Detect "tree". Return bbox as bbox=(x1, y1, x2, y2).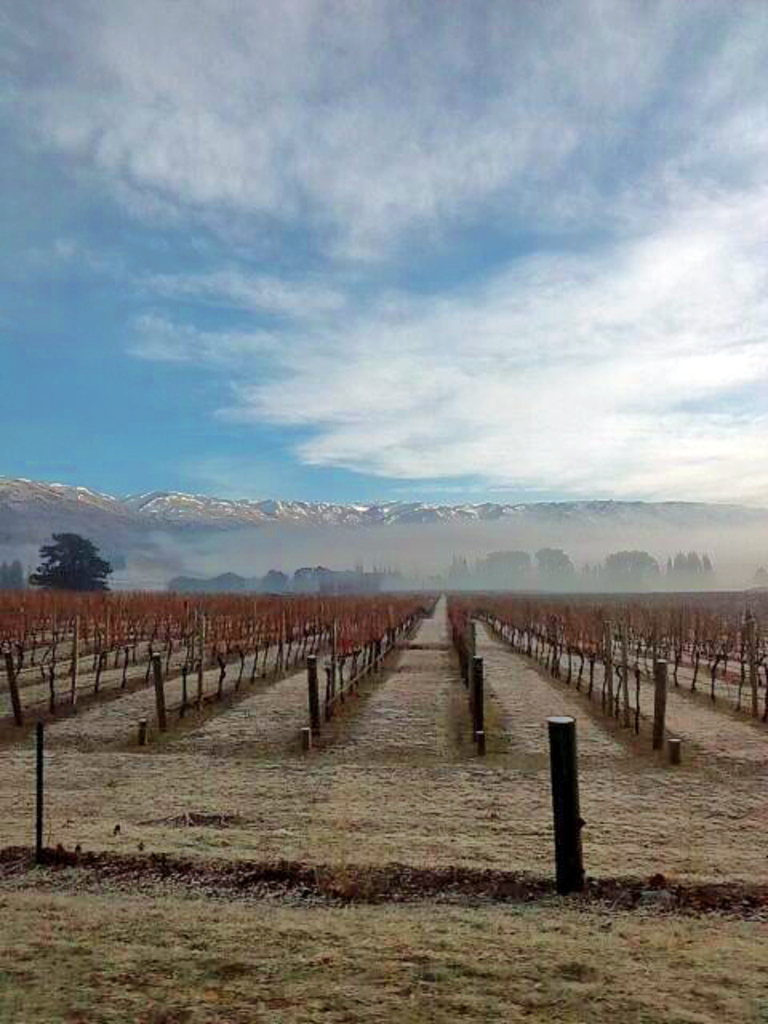
bbox=(486, 547, 531, 581).
